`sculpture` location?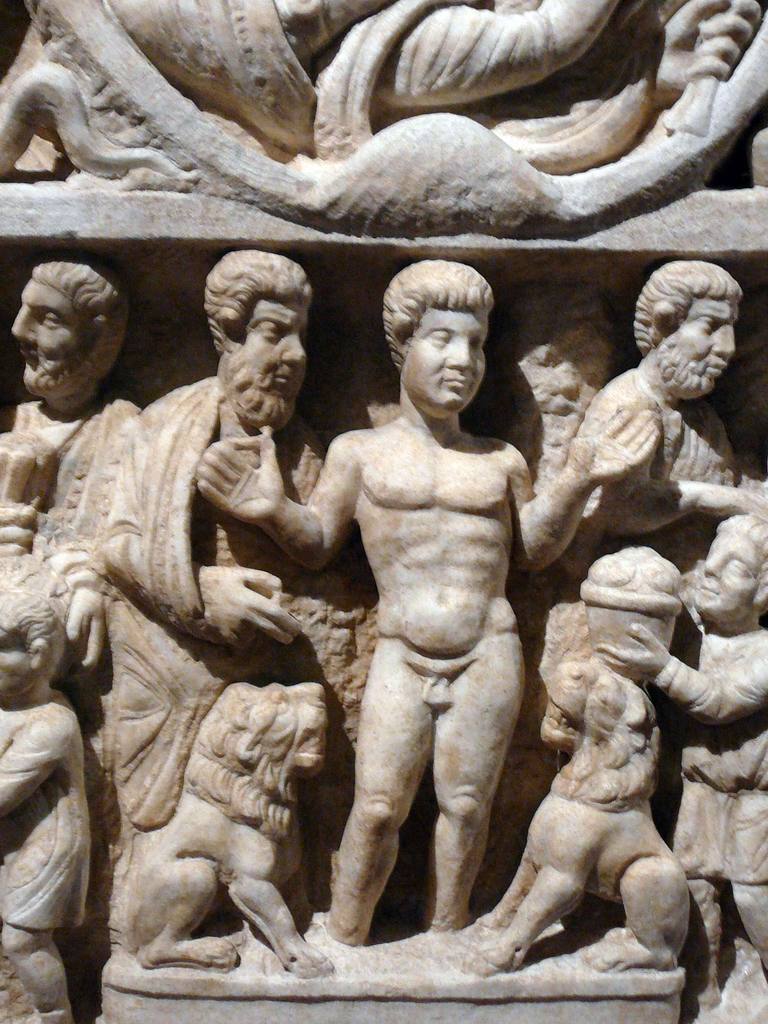
region(0, 0, 767, 1023)
